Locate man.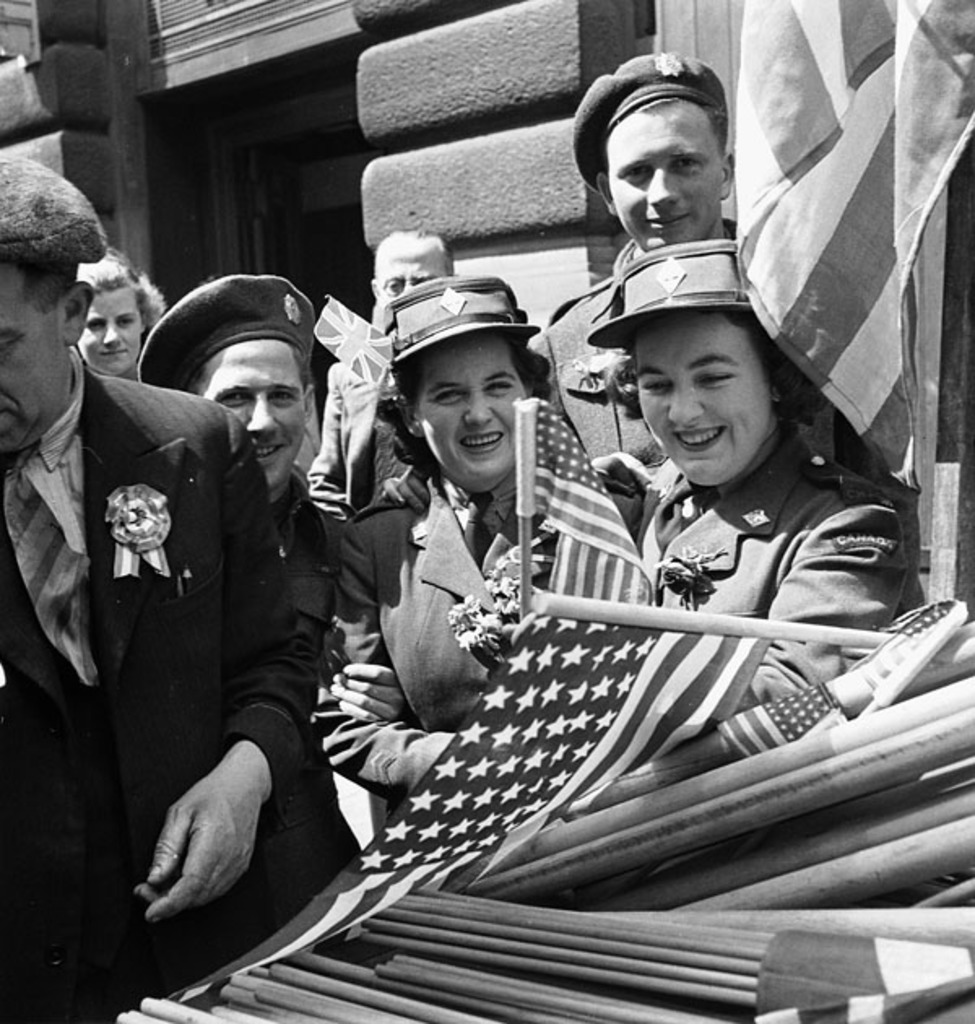
Bounding box: 526 54 918 623.
